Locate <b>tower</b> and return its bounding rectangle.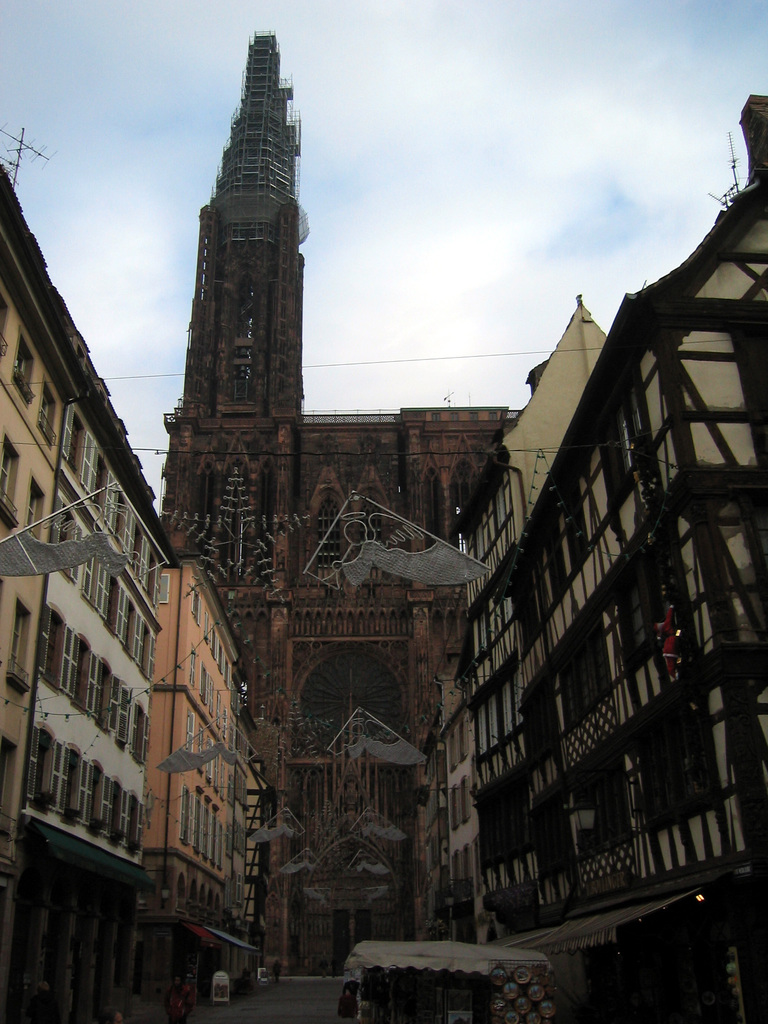
{"x1": 159, "y1": 32, "x2": 303, "y2": 977}.
